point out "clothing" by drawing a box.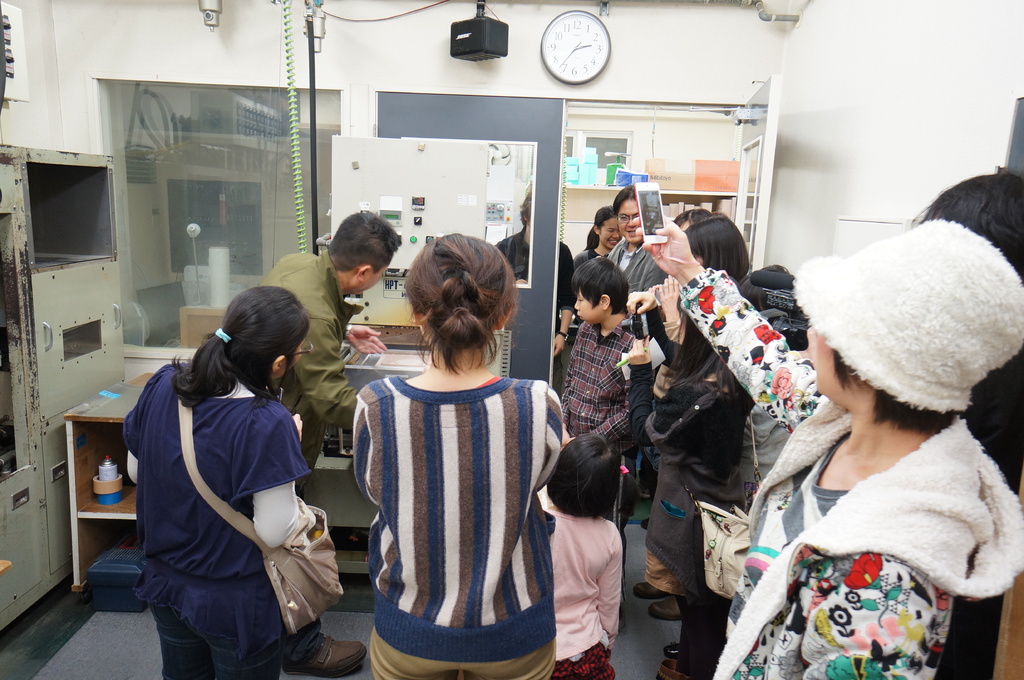
340:374:564:679.
